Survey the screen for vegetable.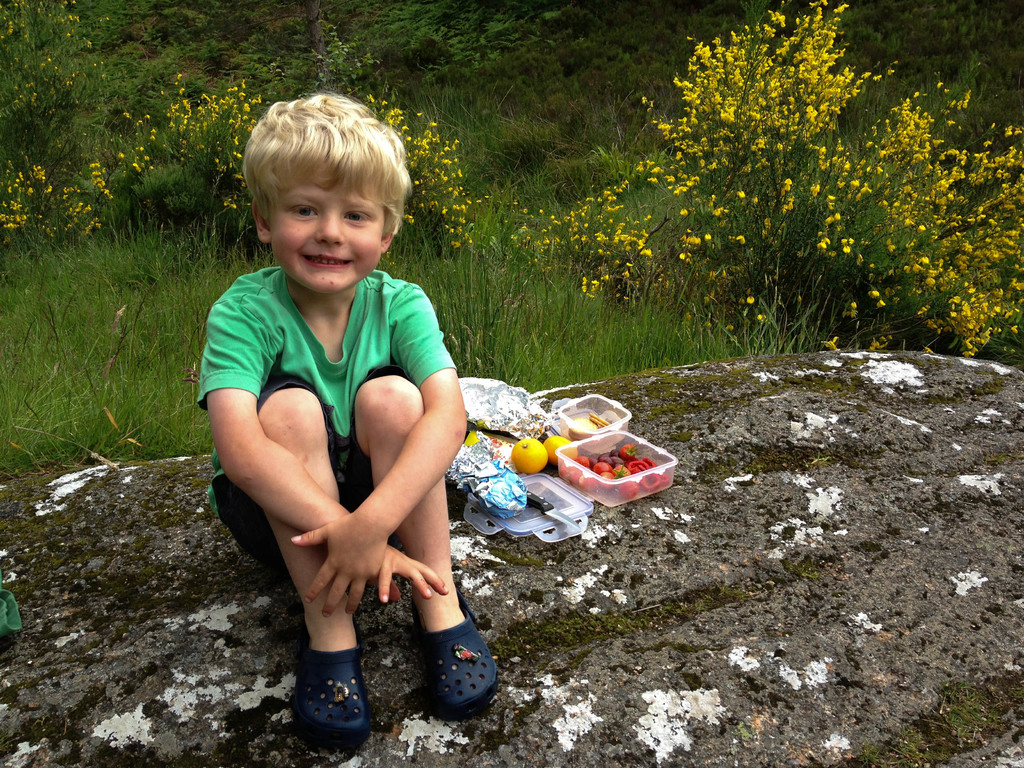
Survey found: pyautogui.locateOnScreen(621, 444, 639, 458).
